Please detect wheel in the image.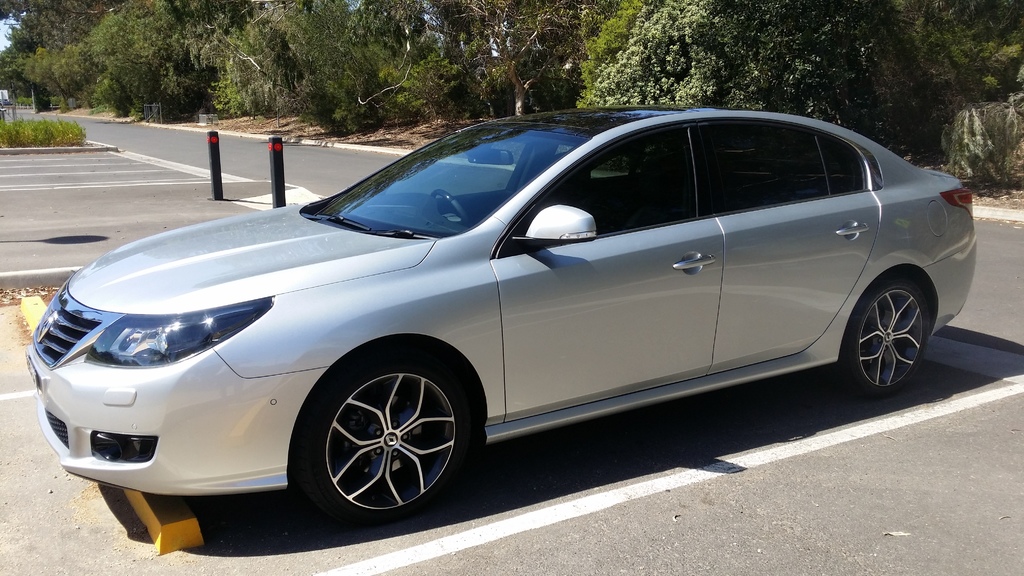
Rect(297, 361, 470, 518).
